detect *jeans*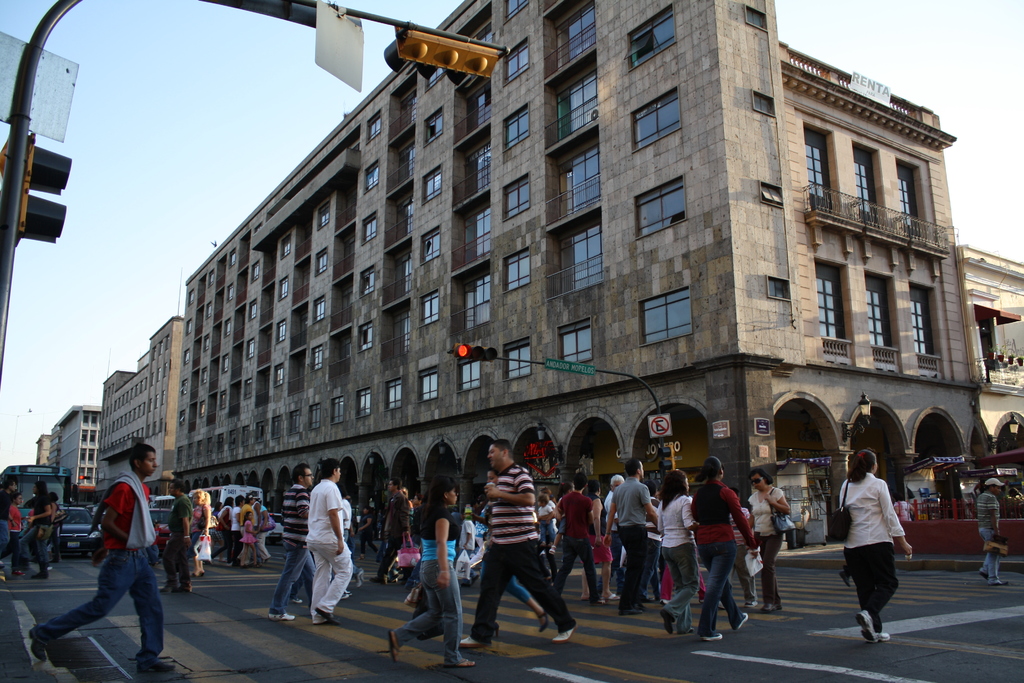
region(763, 532, 783, 611)
